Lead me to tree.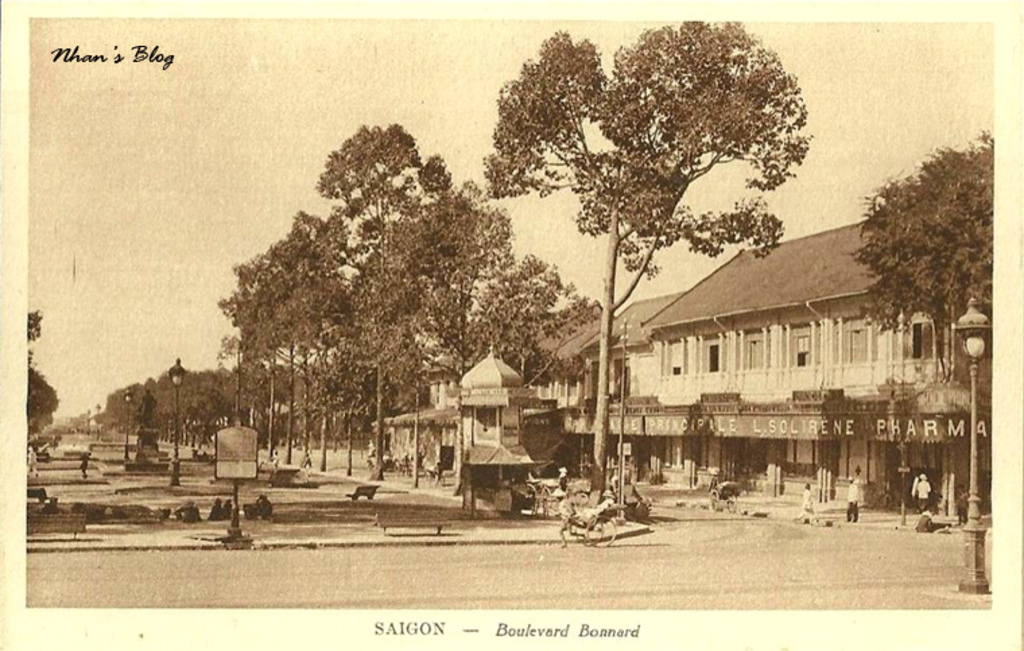
Lead to 480, 18, 814, 504.
